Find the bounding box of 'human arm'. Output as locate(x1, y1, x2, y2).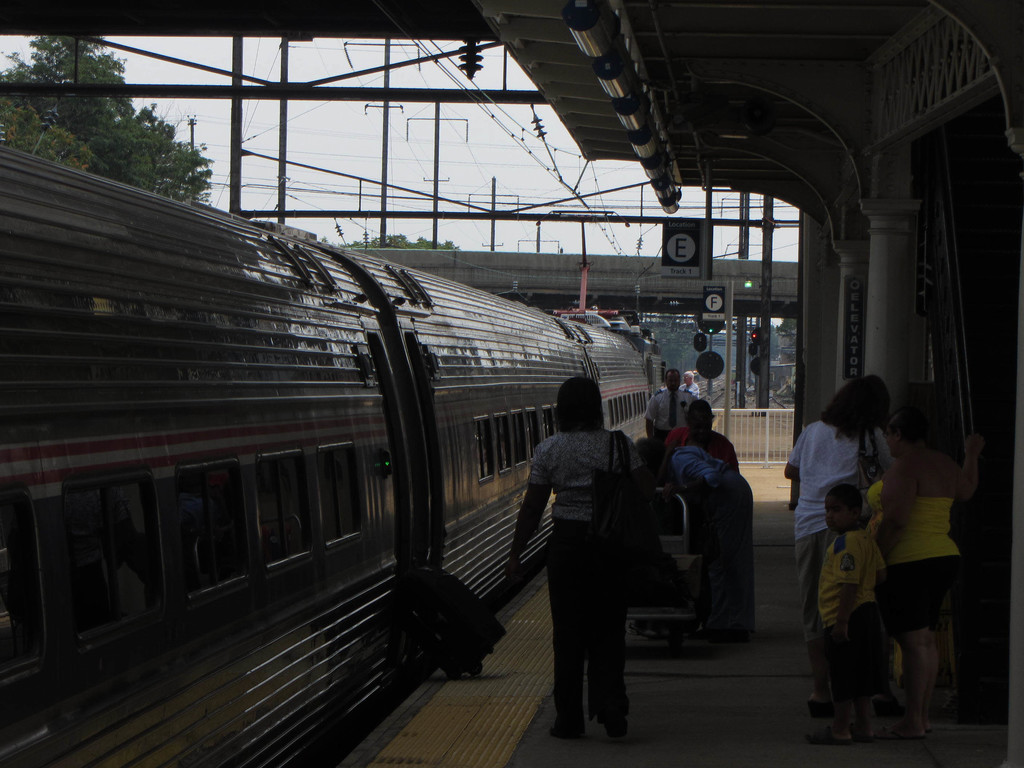
locate(643, 390, 663, 452).
